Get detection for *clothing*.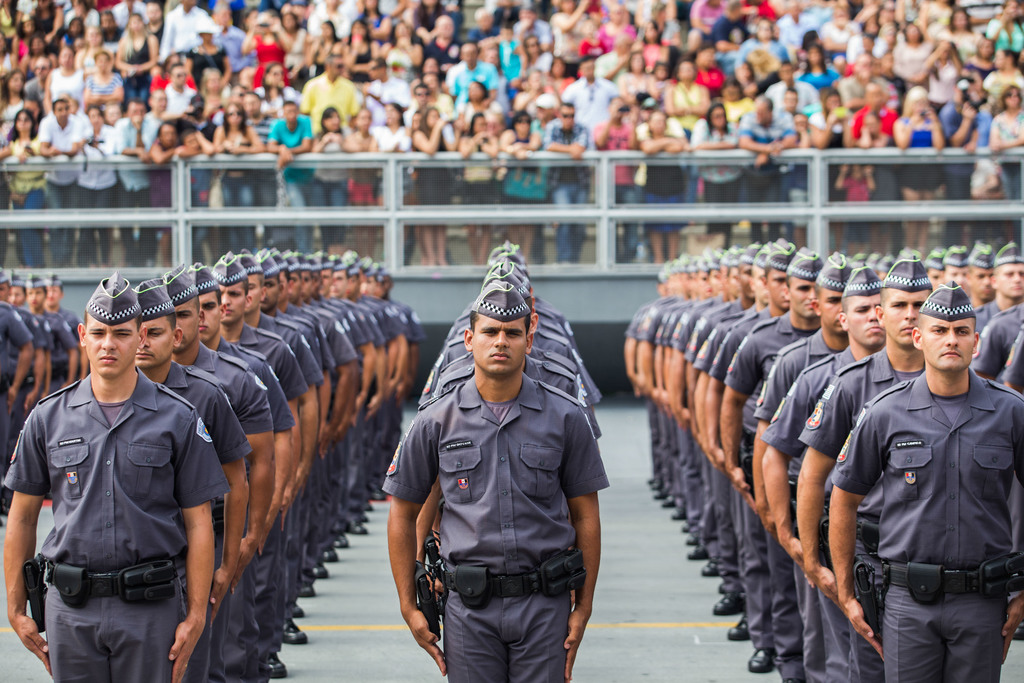
Detection: detection(116, 115, 159, 223).
